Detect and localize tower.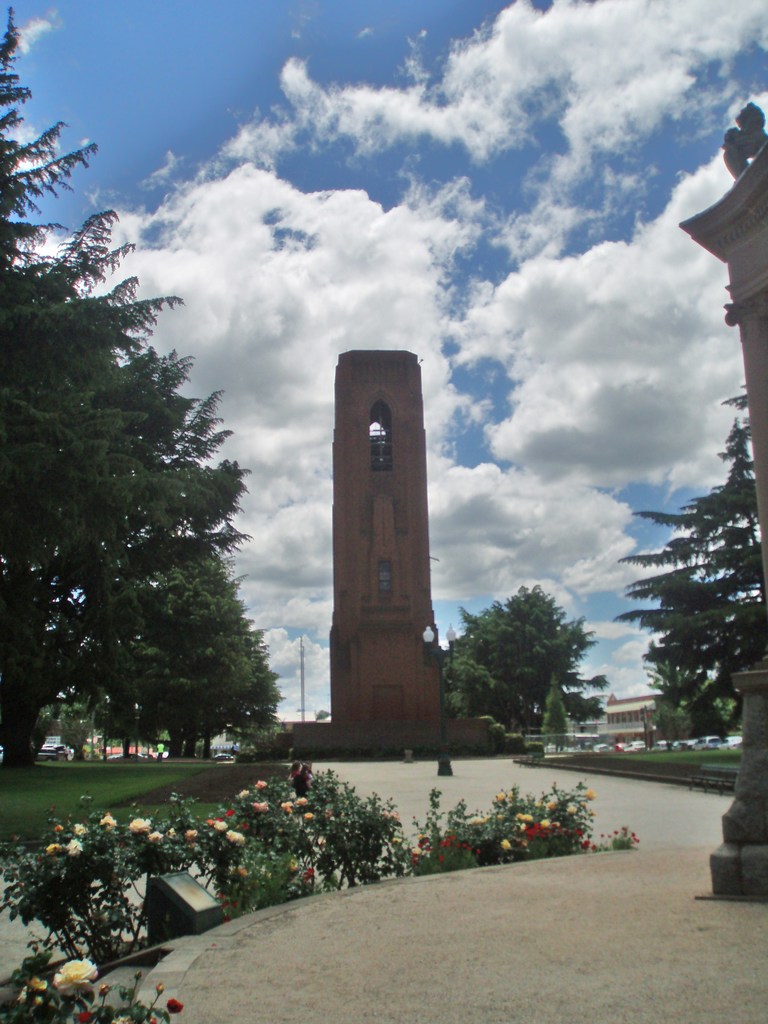
Localized at <box>331,339,441,723</box>.
